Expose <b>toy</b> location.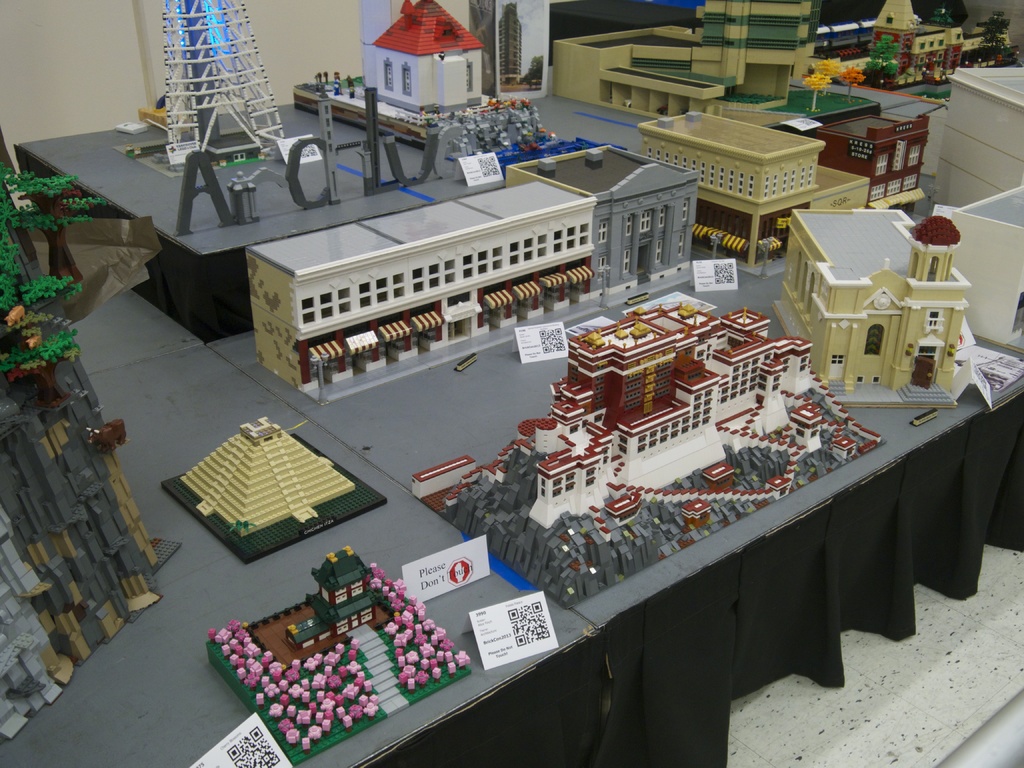
Exposed at 634/111/868/278.
